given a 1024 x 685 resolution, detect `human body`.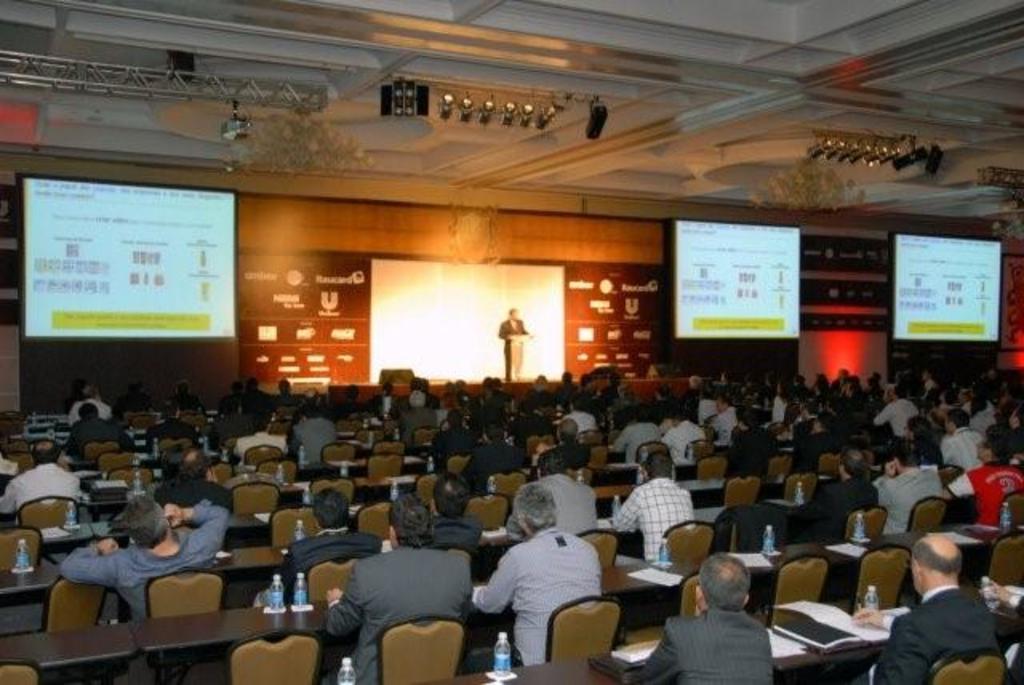
bbox(944, 435, 1022, 528).
